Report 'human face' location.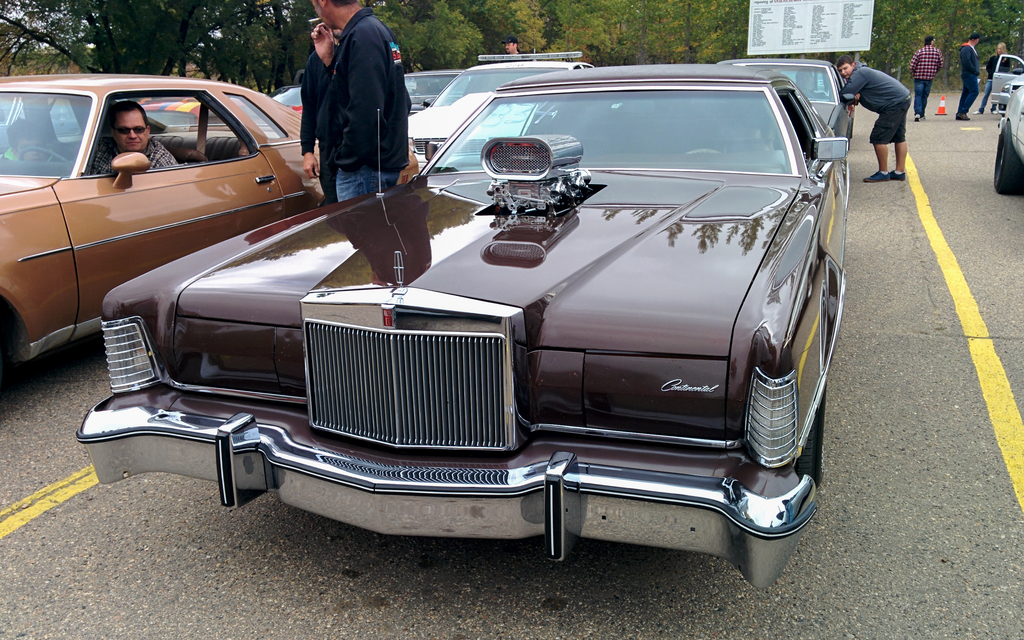
Report: 116:110:147:151.
